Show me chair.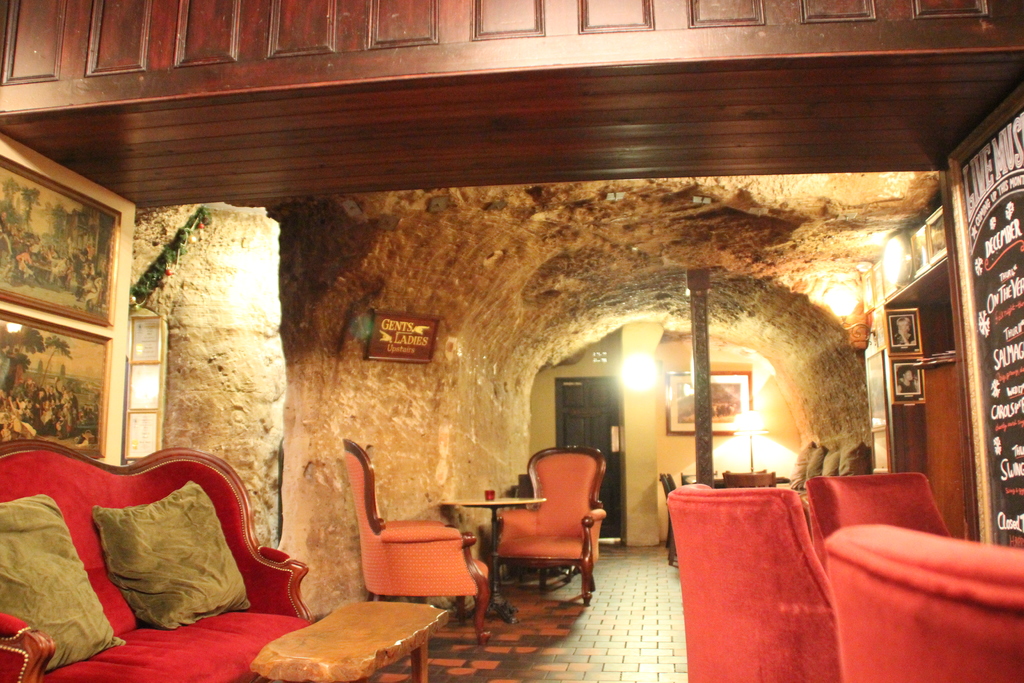
chair is here: rect(662, 471, 676, 552).
